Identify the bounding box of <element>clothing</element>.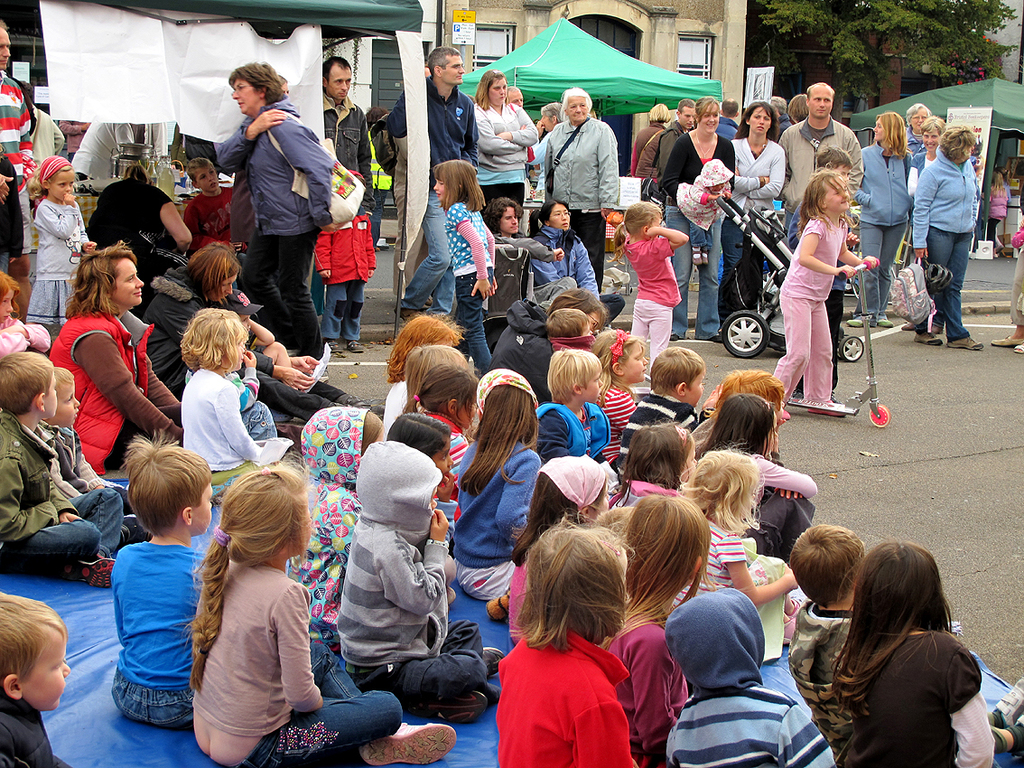
bbox=(779, 218, 845, 404).
